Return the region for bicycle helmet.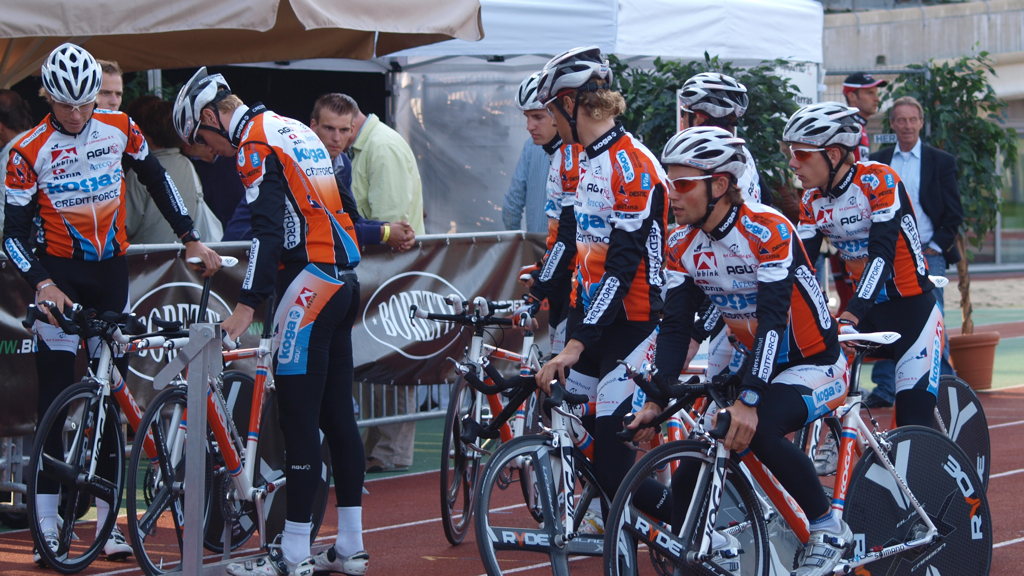
169 70 229 150.
